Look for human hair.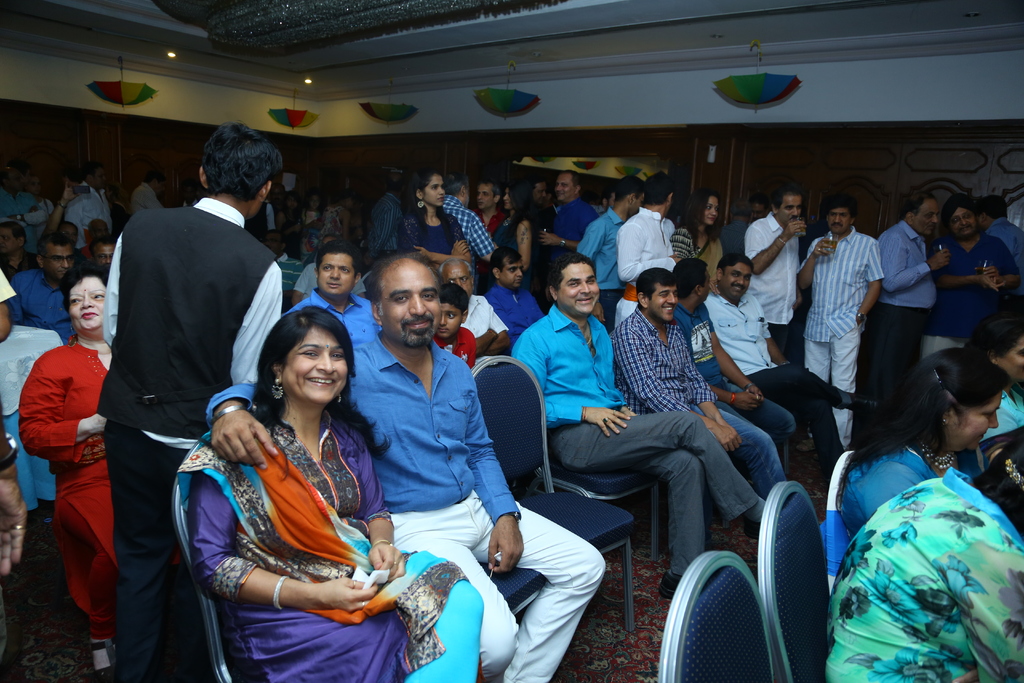
Found: Rect(908, 193, 940, 213).
